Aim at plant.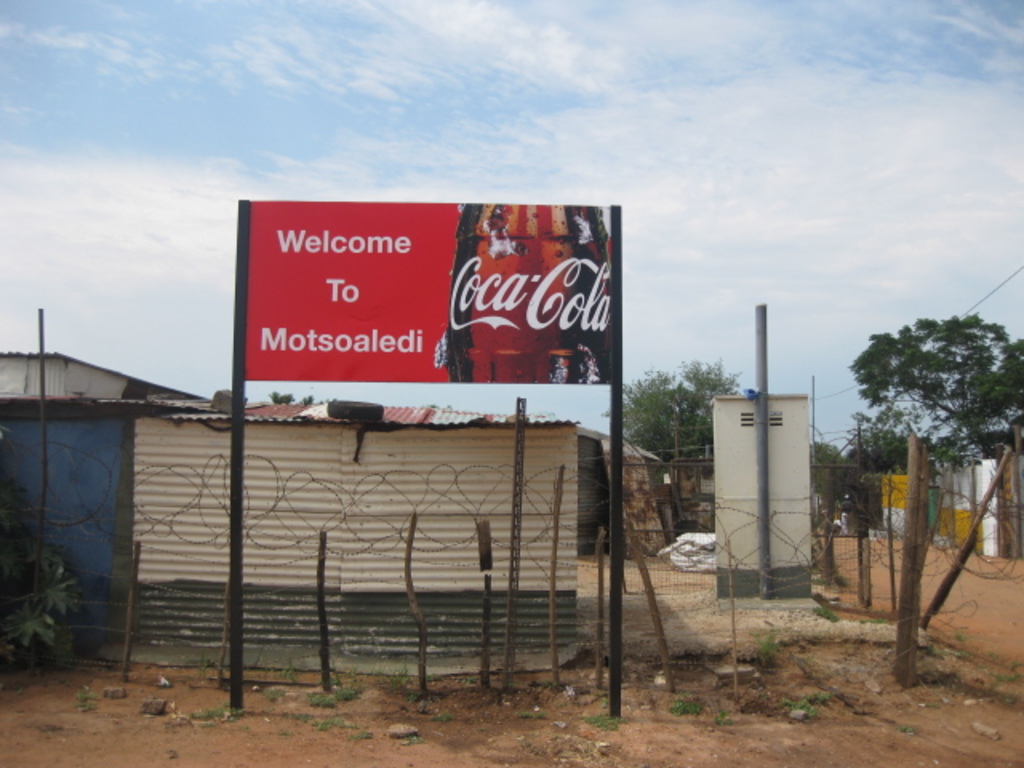
Aimed at (x1=813, y1=610, x2=835, y2=621).
